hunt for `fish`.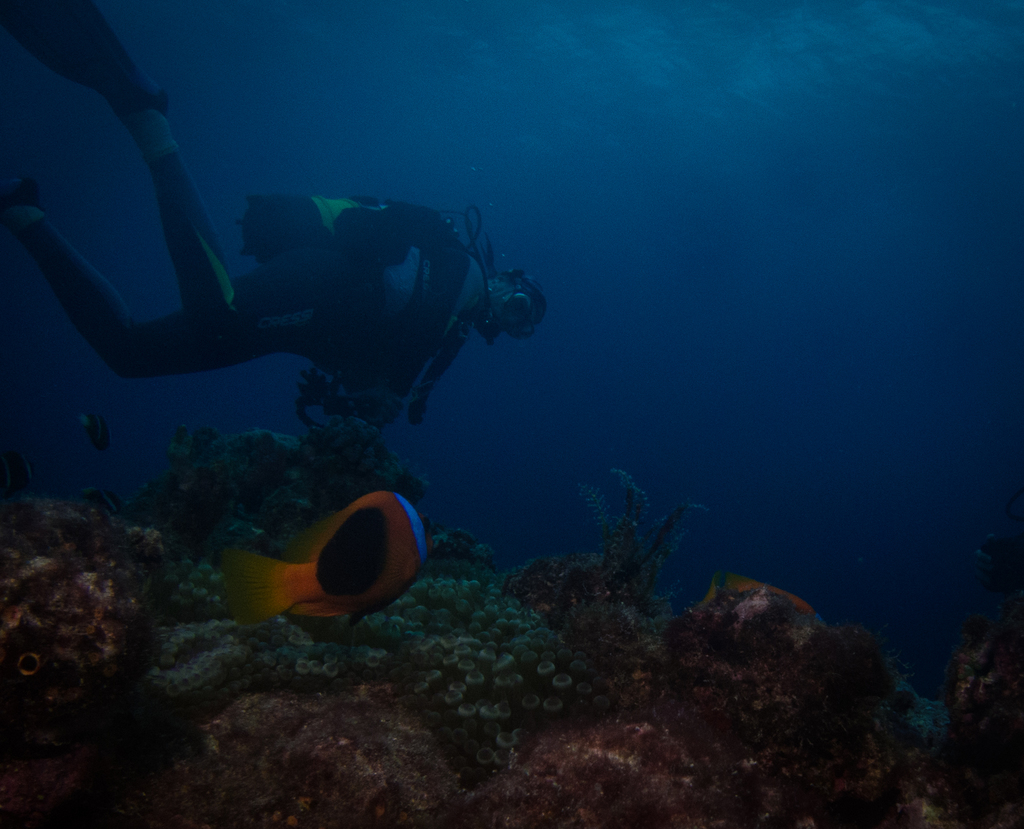
Hunted down at bbox=[212, 478, 483, 640].
